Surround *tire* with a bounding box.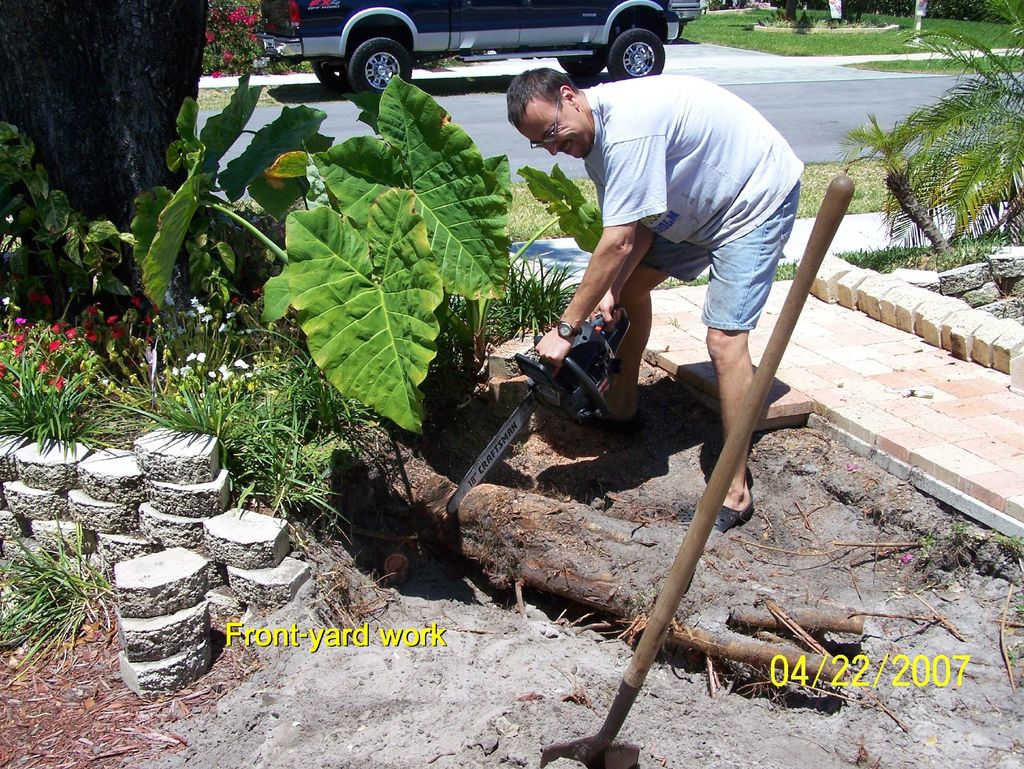
region(349, 36, 408, 100).
